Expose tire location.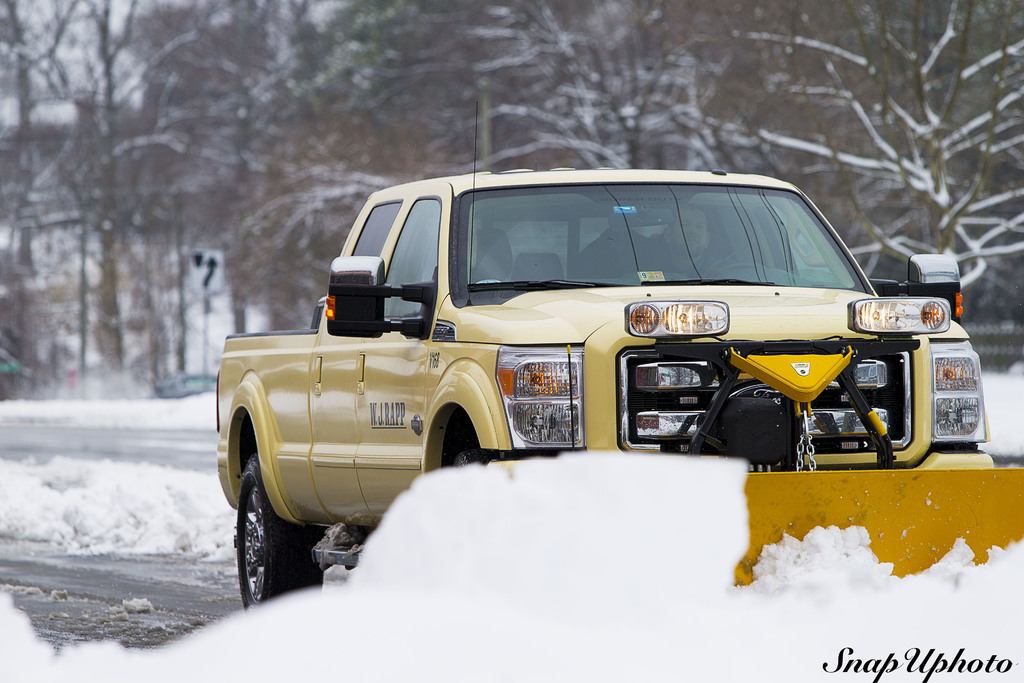
Exposed at x1=227 y1=440 x2=317 y2=607.
